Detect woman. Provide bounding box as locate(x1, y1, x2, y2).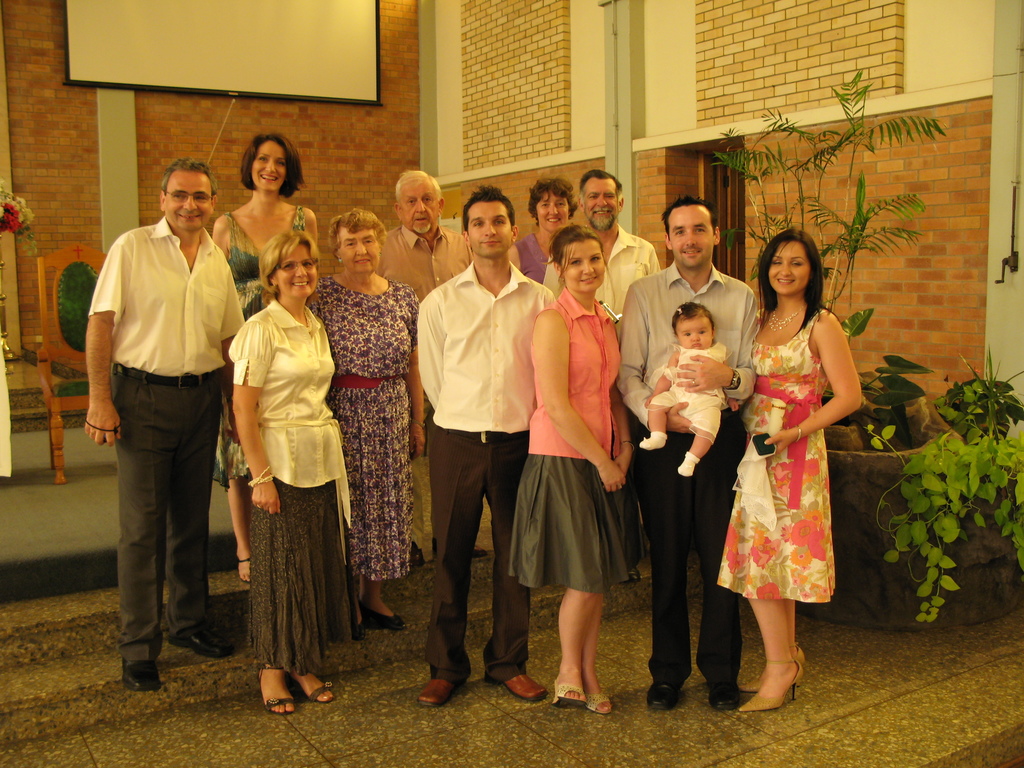
locate(210, 129, 324, 589).
